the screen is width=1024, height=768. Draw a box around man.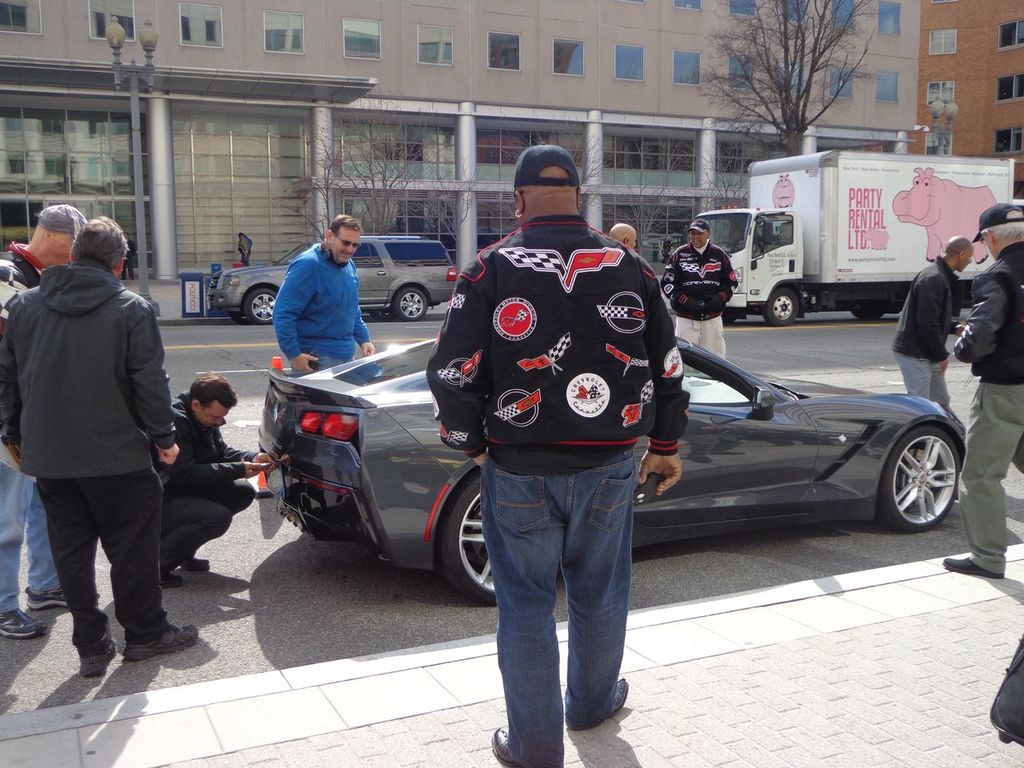
140:368:282:592.
